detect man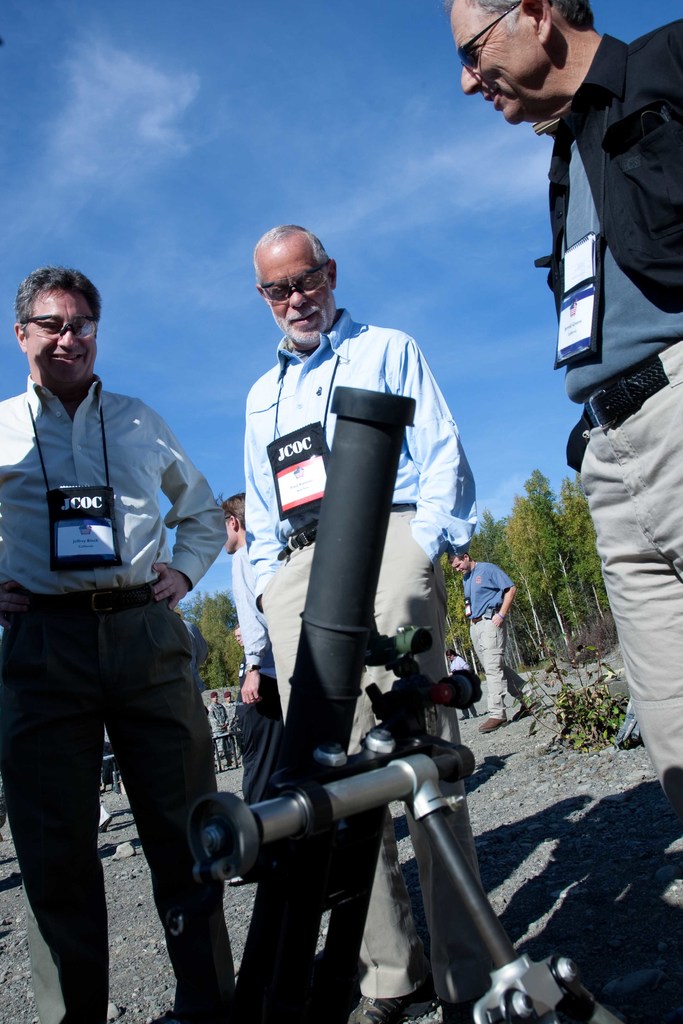
BBox(208, 694, 236, 769)
